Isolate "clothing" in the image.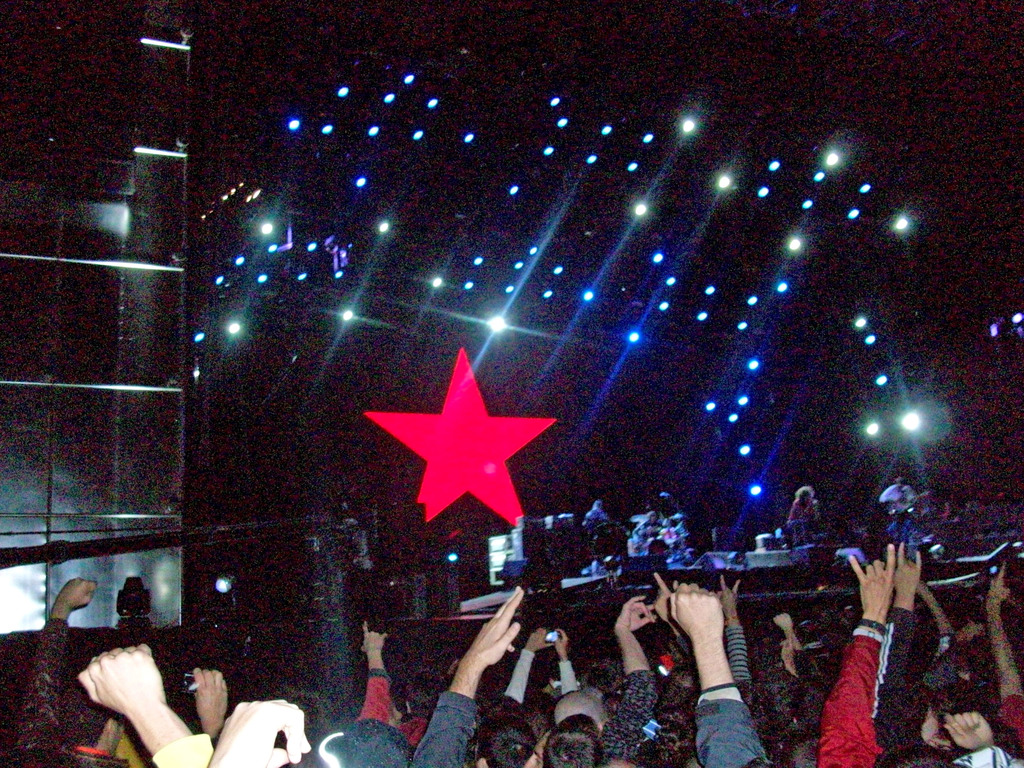
Isolated region: bbox(323, 667, 398, 737).
